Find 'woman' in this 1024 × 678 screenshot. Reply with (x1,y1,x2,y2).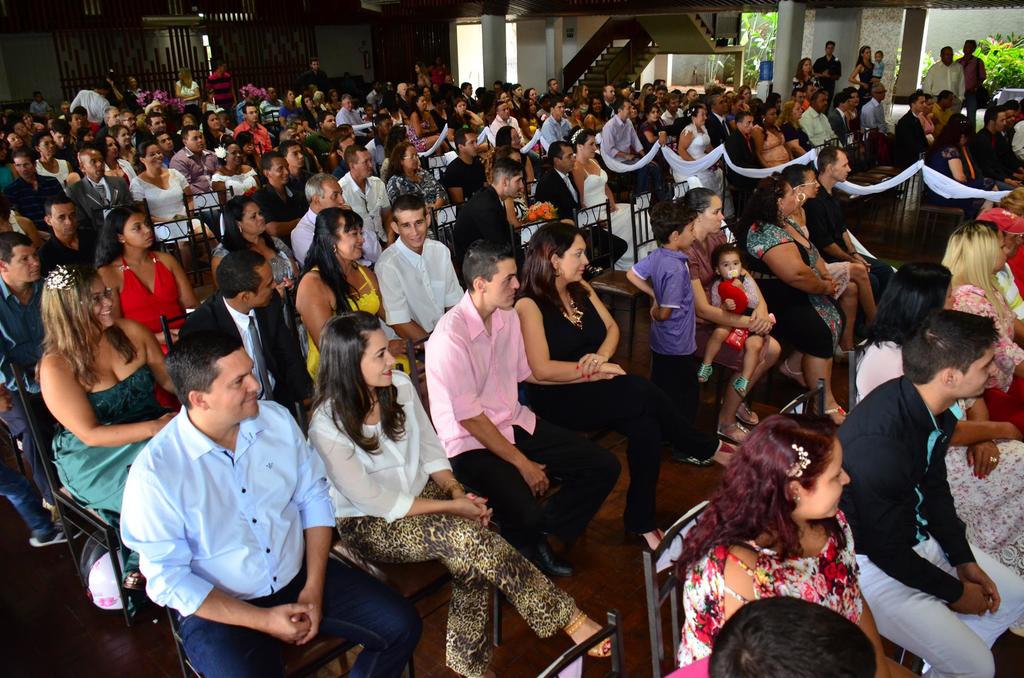
(290,206,417,391).
